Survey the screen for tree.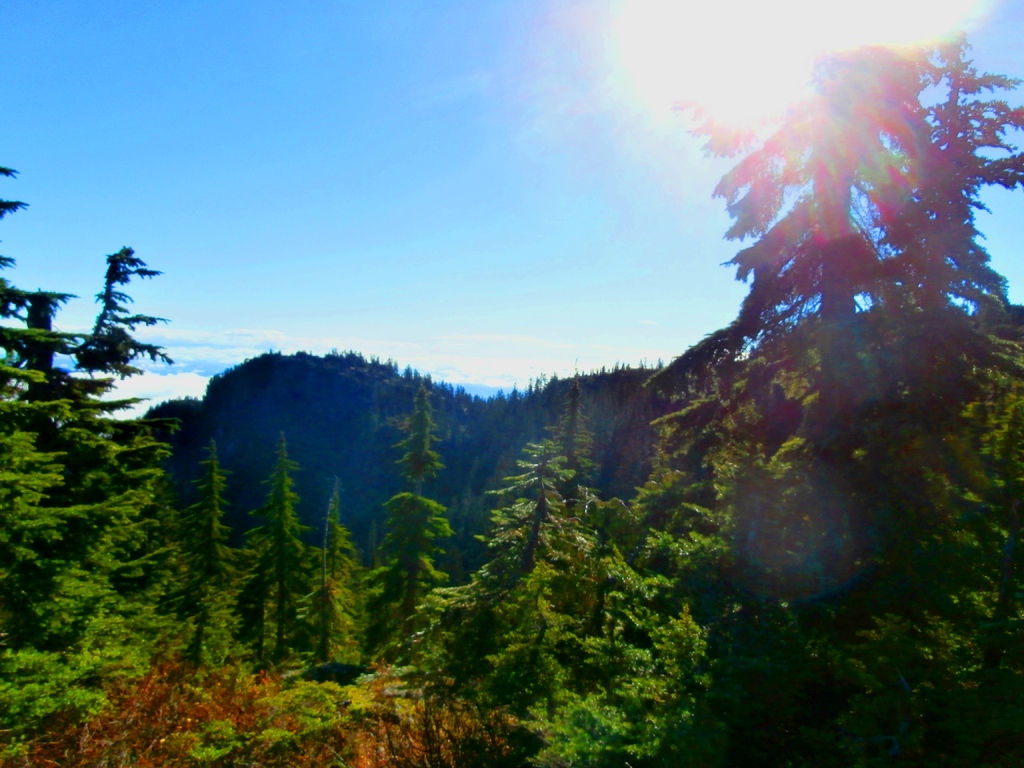
Survey found: <region>631, 457, 720, 531</region>.
